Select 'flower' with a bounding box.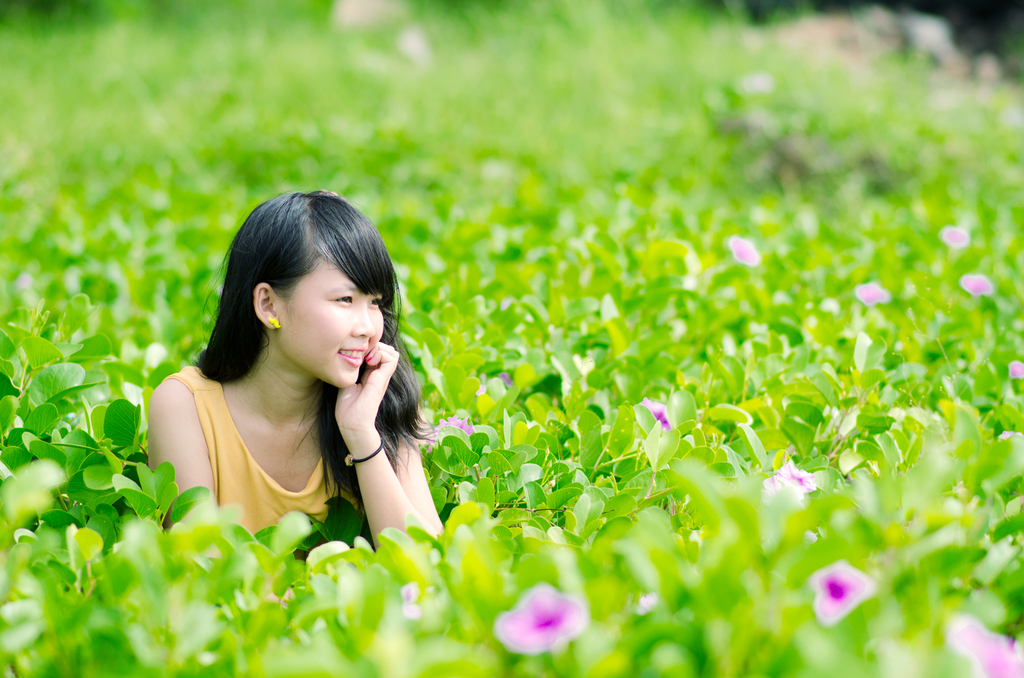
[946,617,1021,677].
